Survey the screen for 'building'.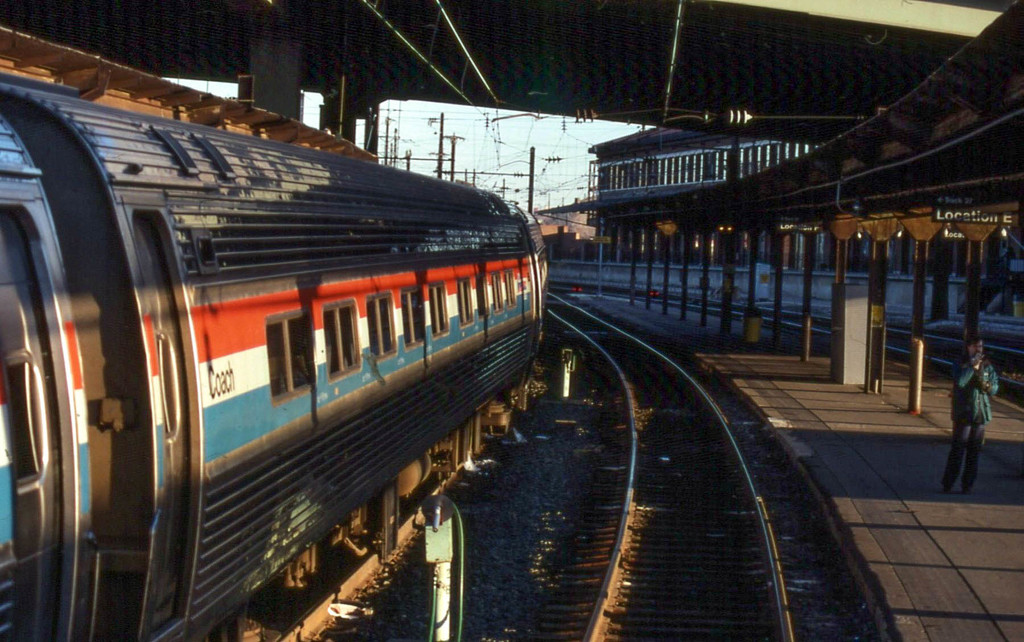
Survey found: <bbox>586, 122, 1023, 273</bbox>.
